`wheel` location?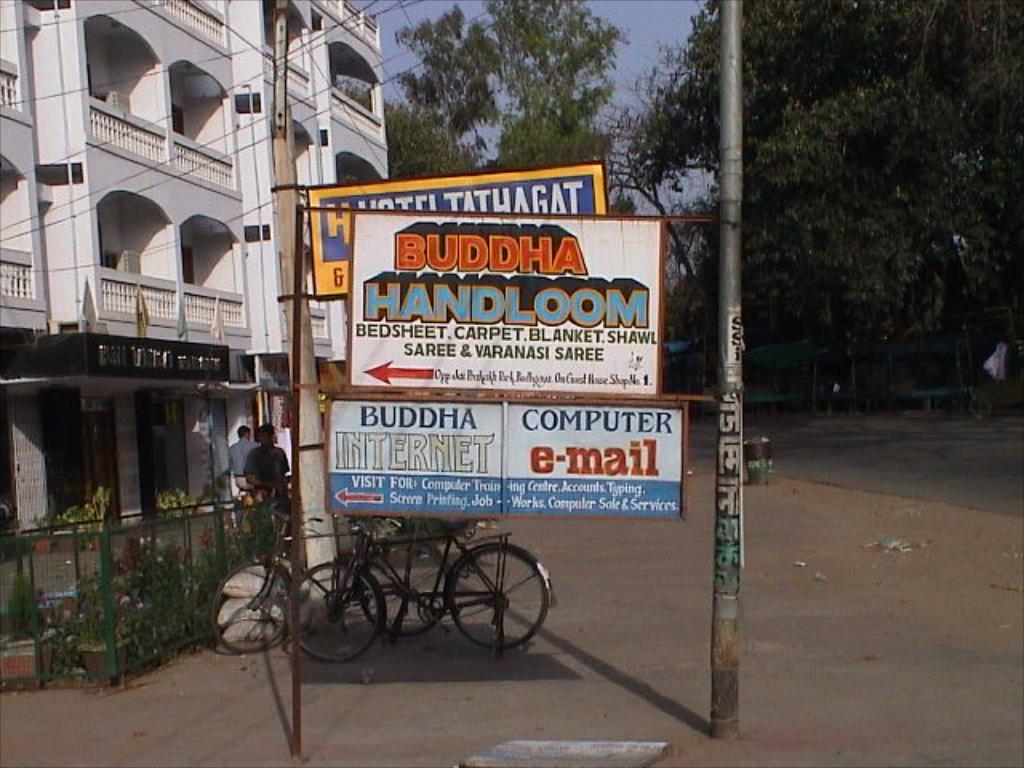
BBox(446, 550, 550, 650)
